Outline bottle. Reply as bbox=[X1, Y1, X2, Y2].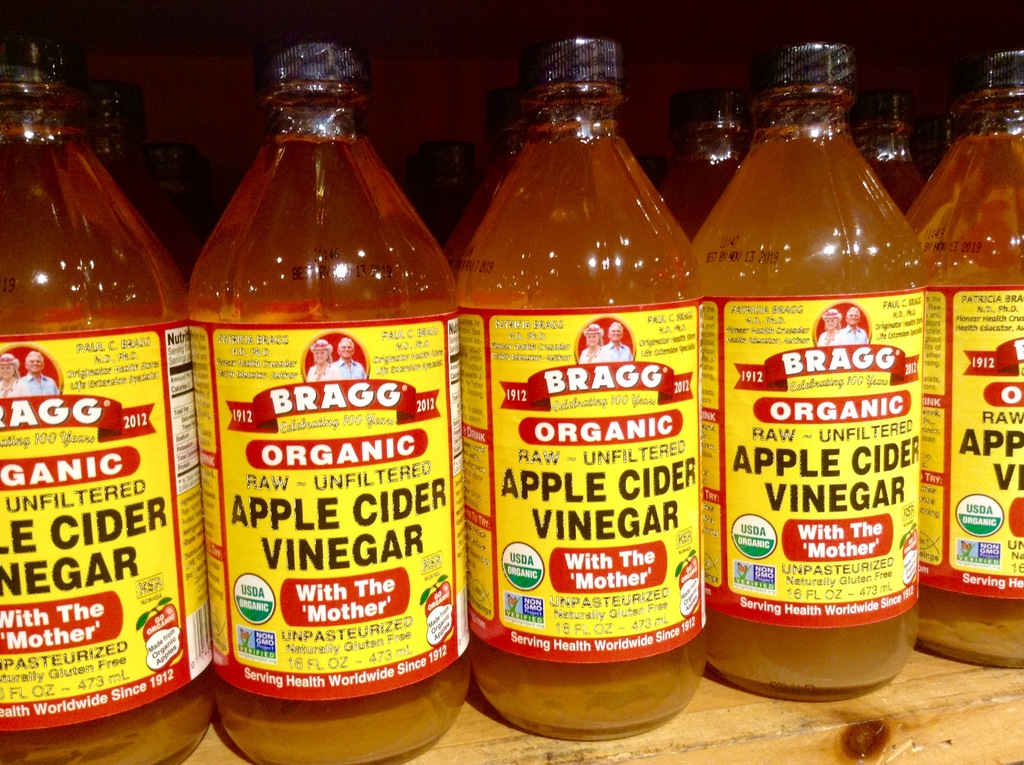
bbox=[907, 51, 1023, 668].
